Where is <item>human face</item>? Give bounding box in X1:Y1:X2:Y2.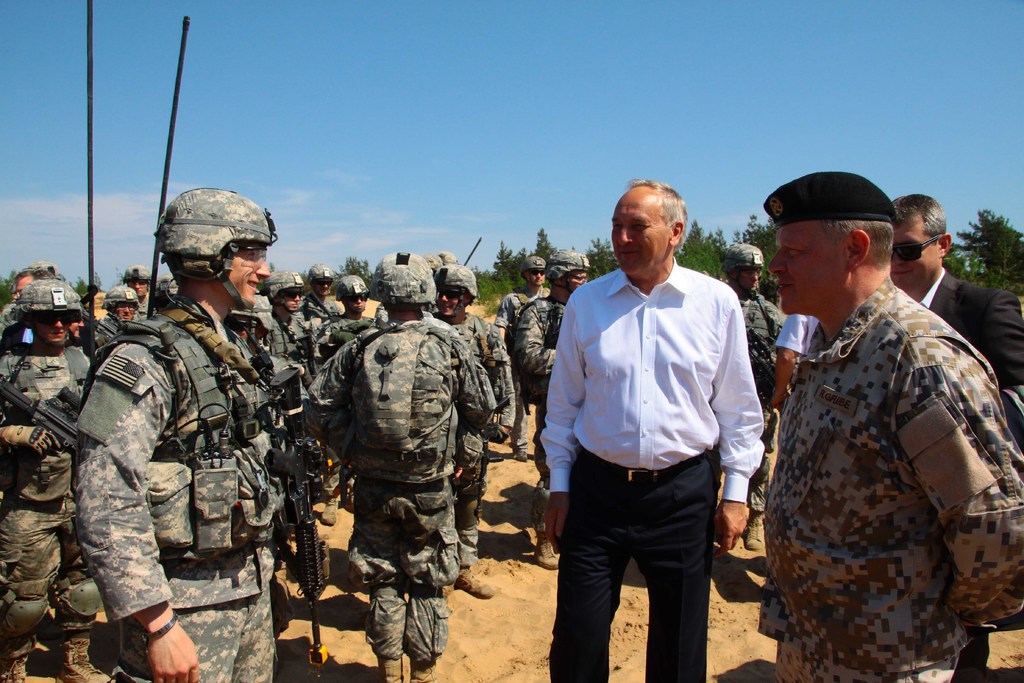
316:279:331:293.
